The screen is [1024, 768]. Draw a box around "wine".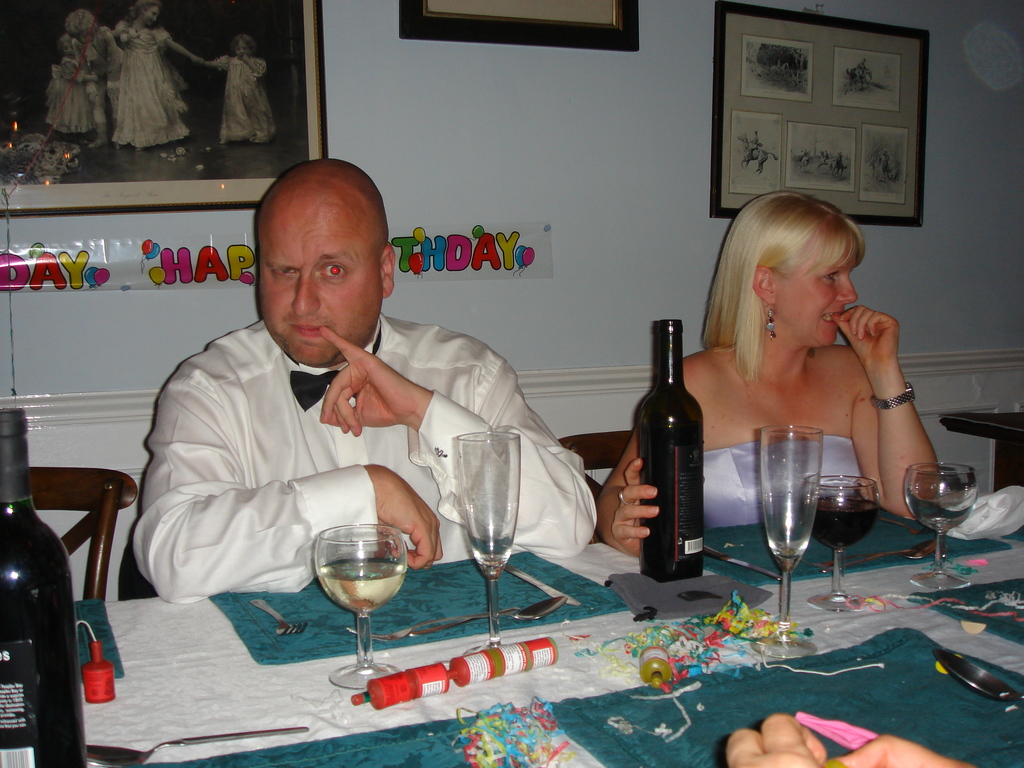
l=0, t=403, r=92, b=767.
